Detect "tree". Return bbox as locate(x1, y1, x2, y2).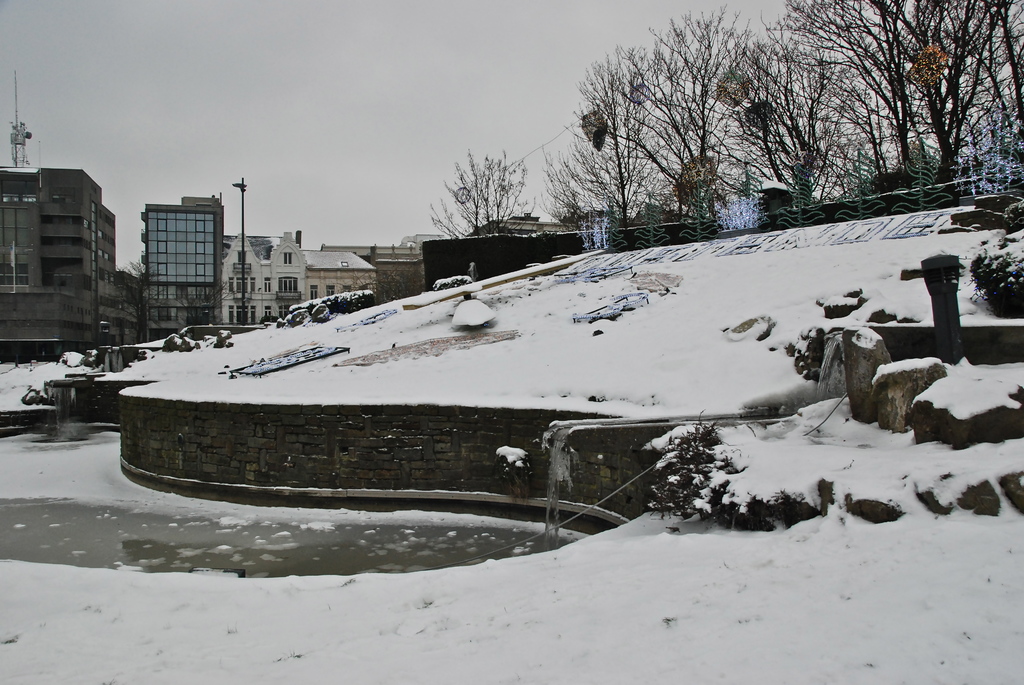
locate(861, 1, 1023, 177).
